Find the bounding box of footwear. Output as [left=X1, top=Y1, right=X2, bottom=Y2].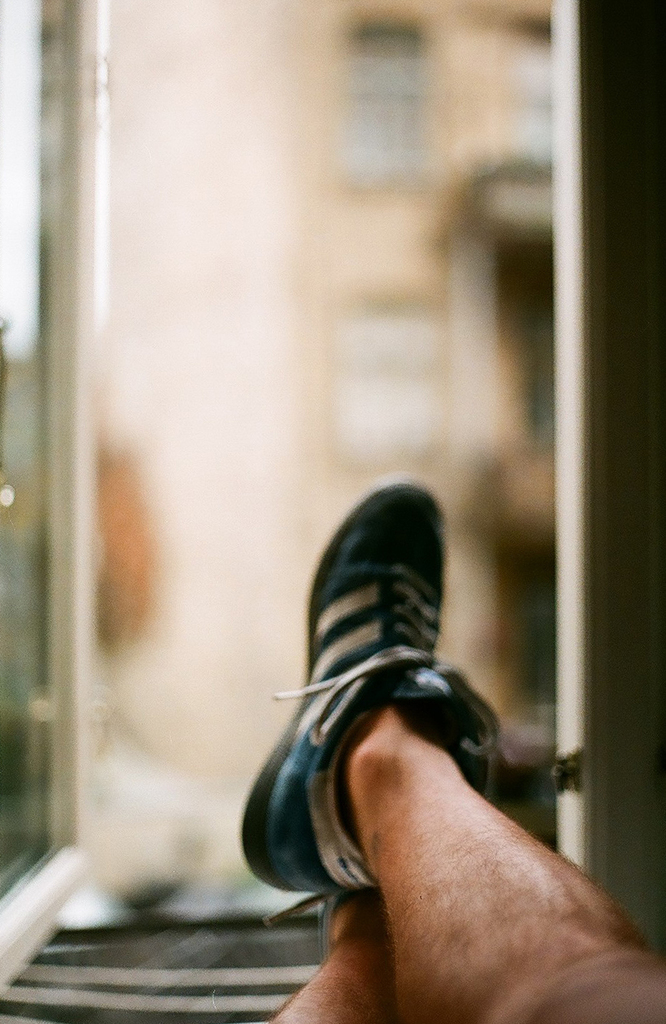
[left=257, top=461, right=497, bottom=917].
